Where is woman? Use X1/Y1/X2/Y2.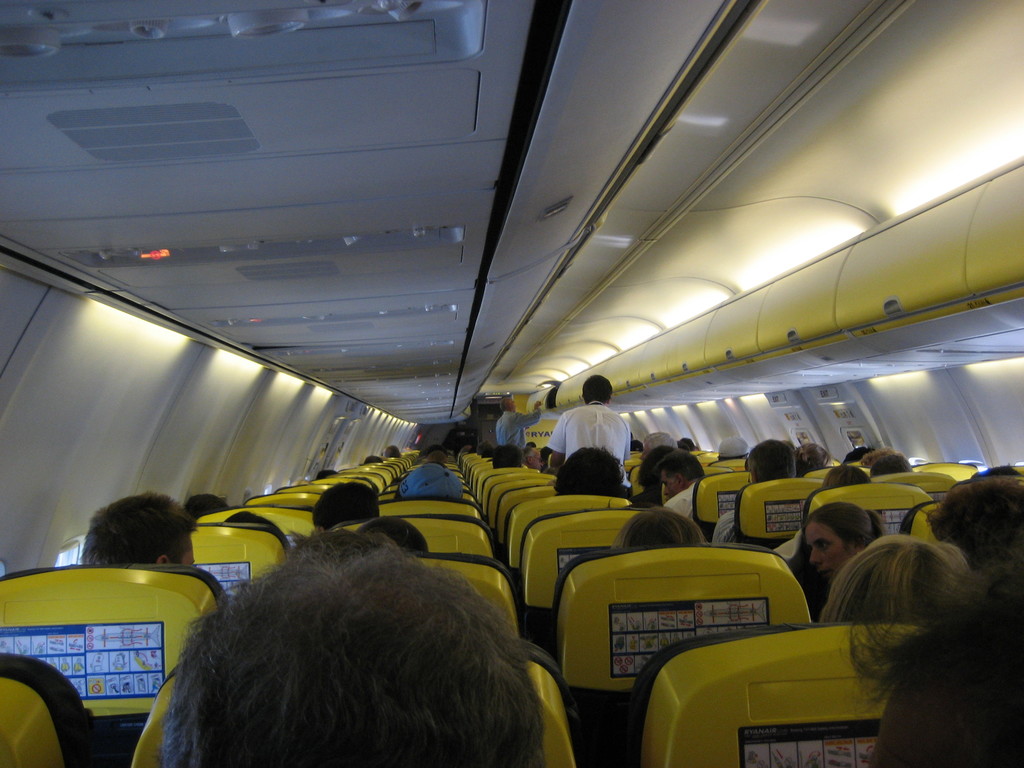
801/502/886/626.
